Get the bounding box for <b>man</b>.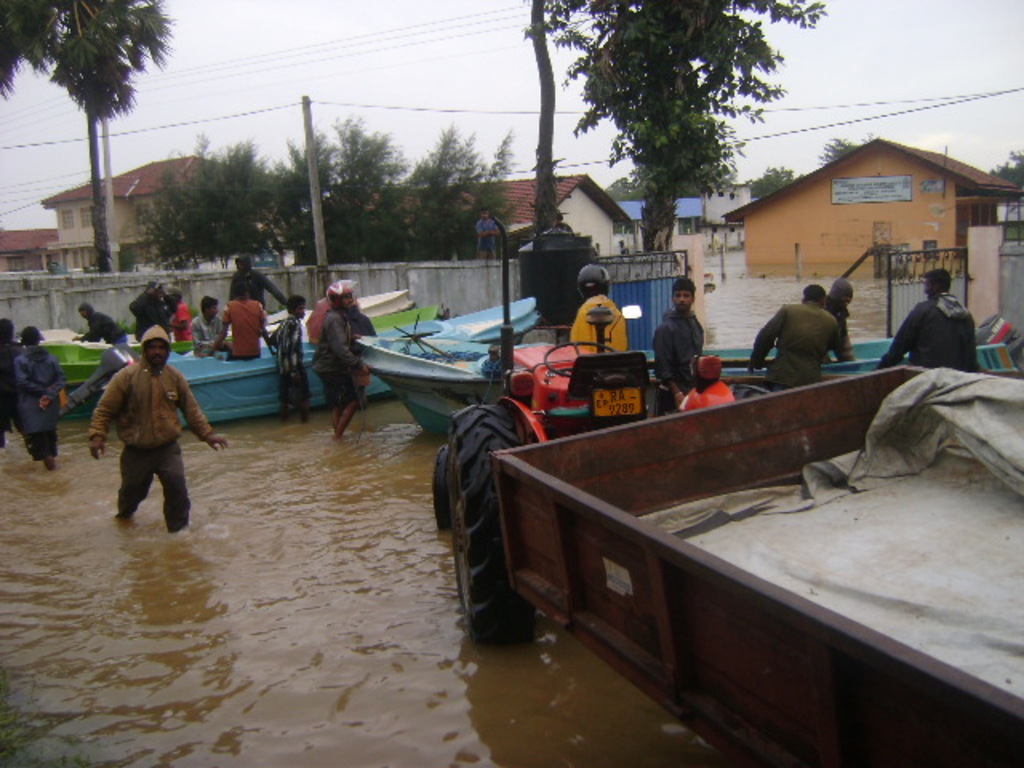
rect(826, 278, 854, 362).
